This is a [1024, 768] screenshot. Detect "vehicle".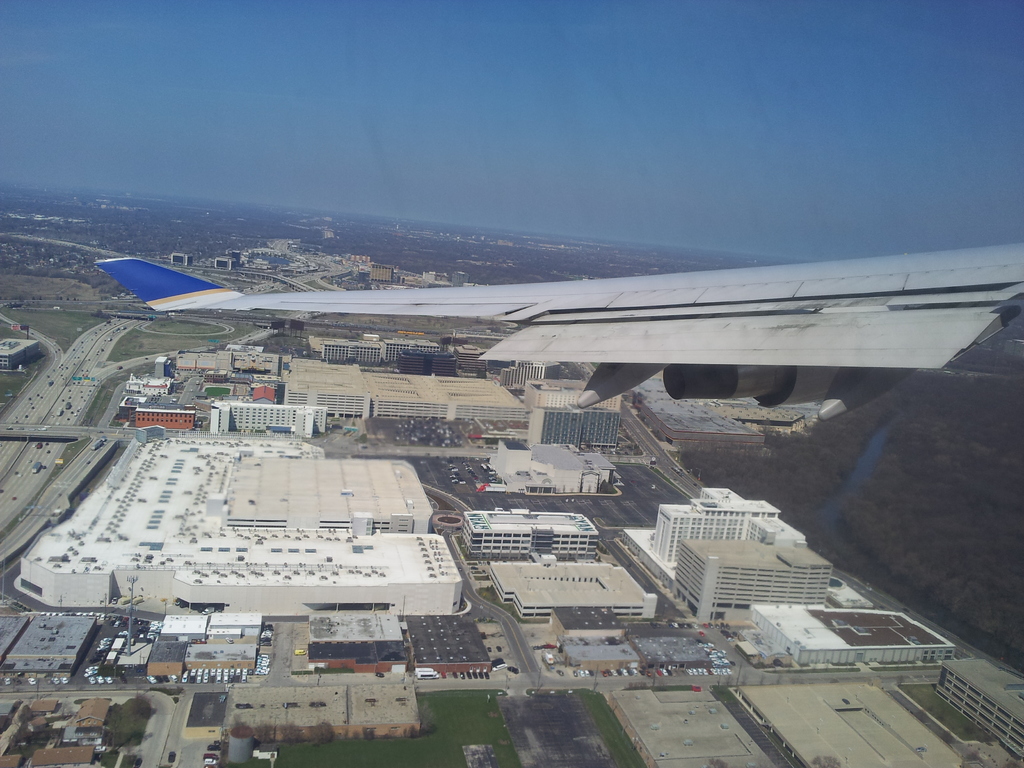
<box>496,644,506,657</box>.
